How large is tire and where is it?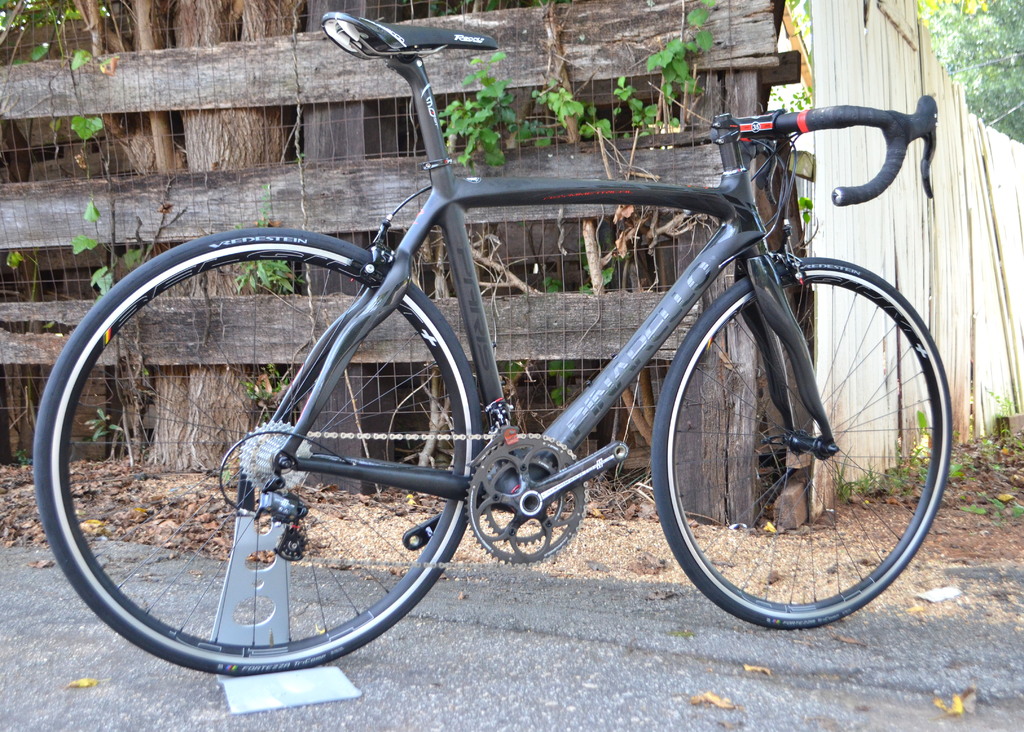
Bounding box: 38/228/478/672.
